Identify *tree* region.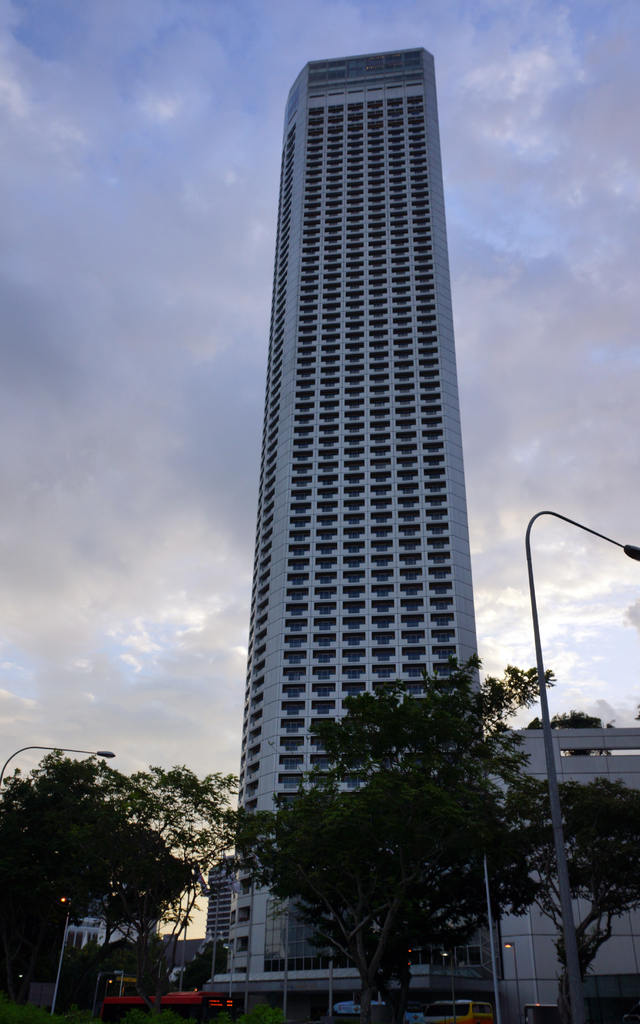
Region: bbox=[0, 746, 246, 1009].
